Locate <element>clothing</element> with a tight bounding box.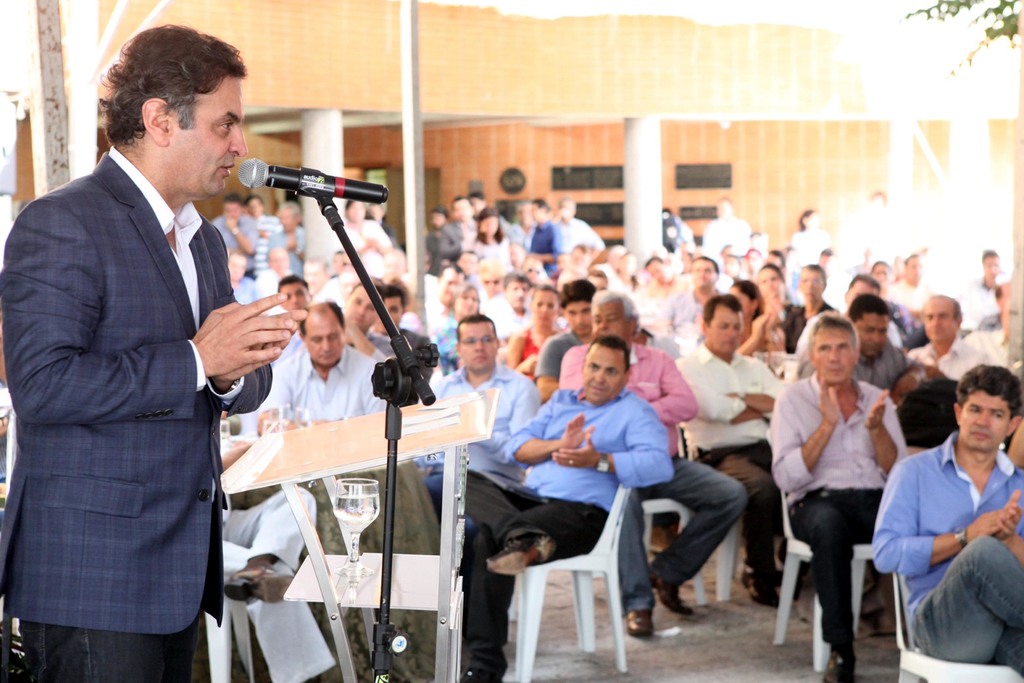
(886,397,1015,666).
